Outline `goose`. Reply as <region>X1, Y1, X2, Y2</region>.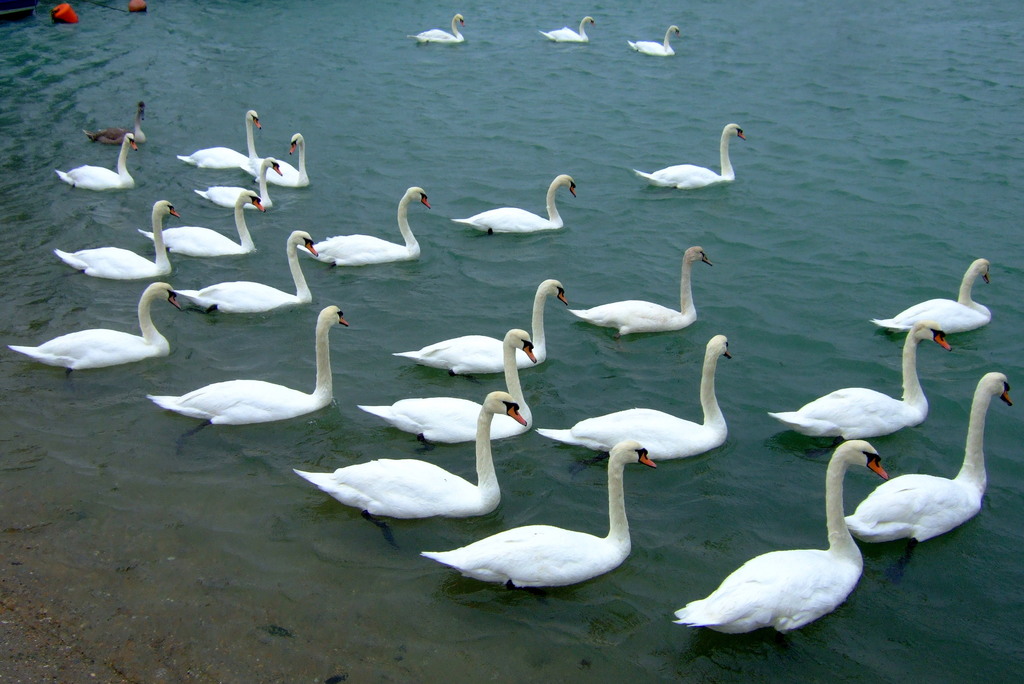
<region>874, 254, 988, 352</region>.
